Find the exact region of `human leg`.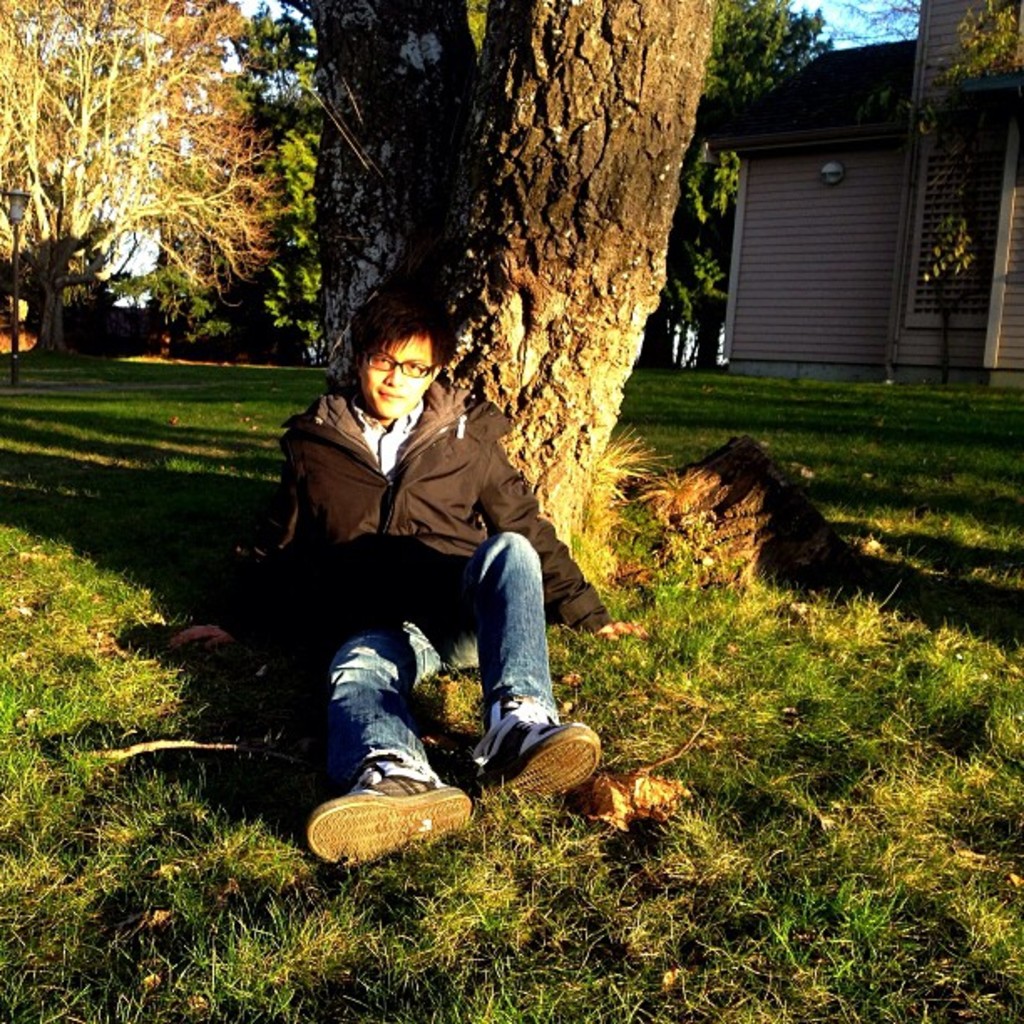
Exact region: (left=468, top=530, right=596, bottom=801).
